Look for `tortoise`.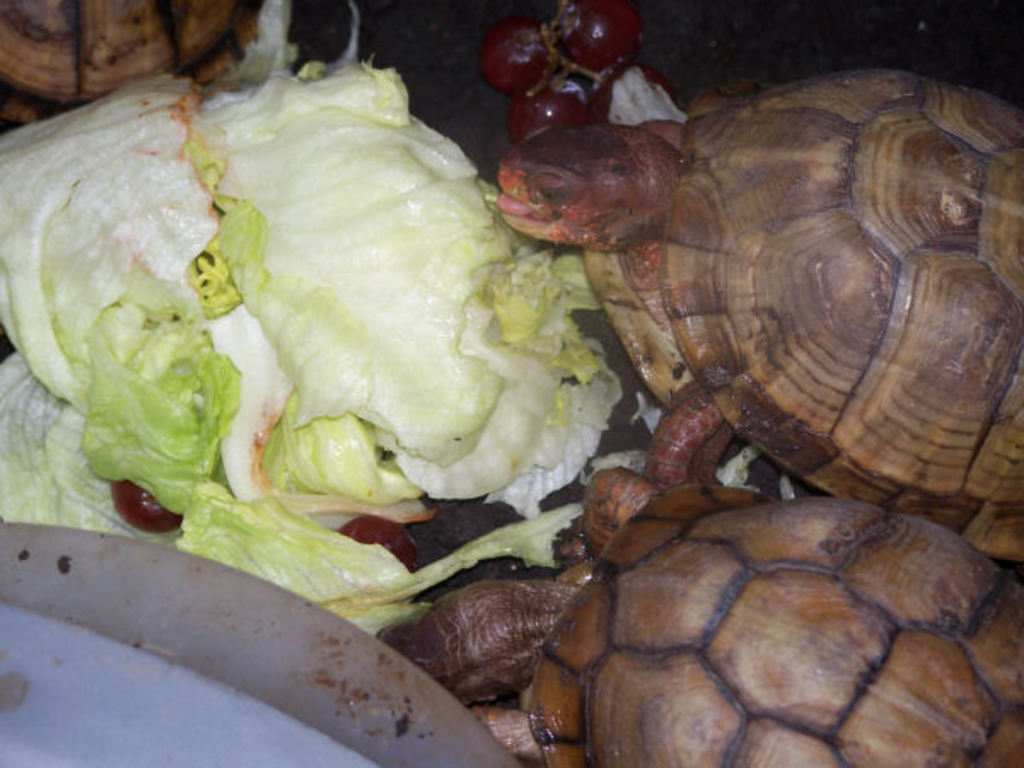
Found: [492, 67, 1022, 567].
